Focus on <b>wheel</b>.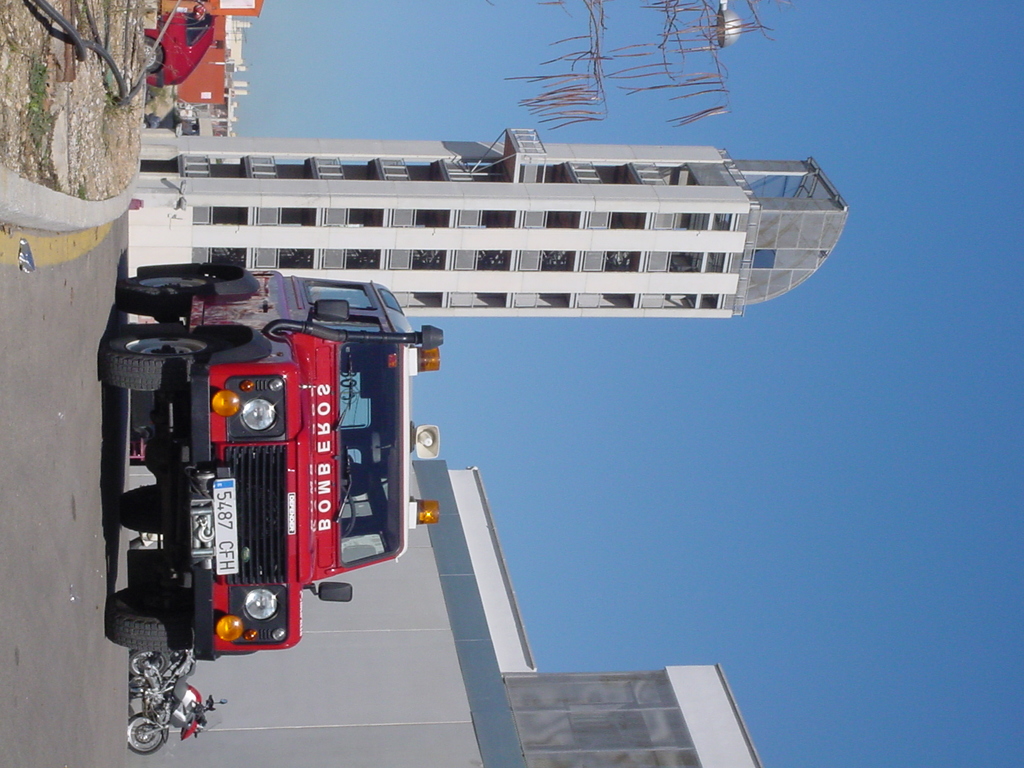
Focused at Rect(118, 274, 207, 319).
